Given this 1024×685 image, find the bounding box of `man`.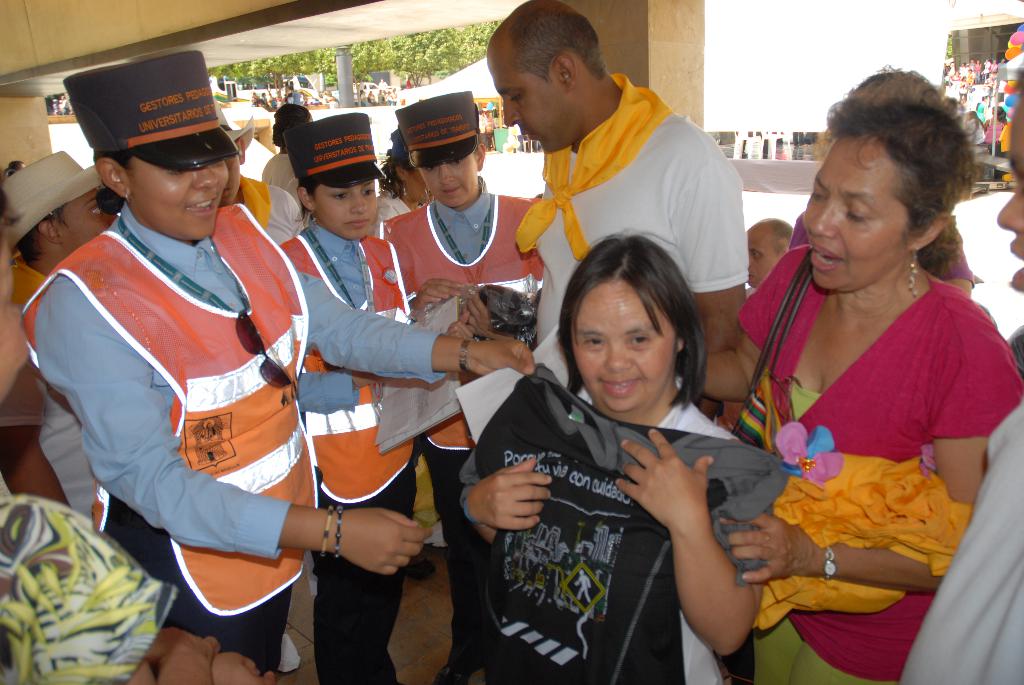
locate(733, 216, 796, 309).
